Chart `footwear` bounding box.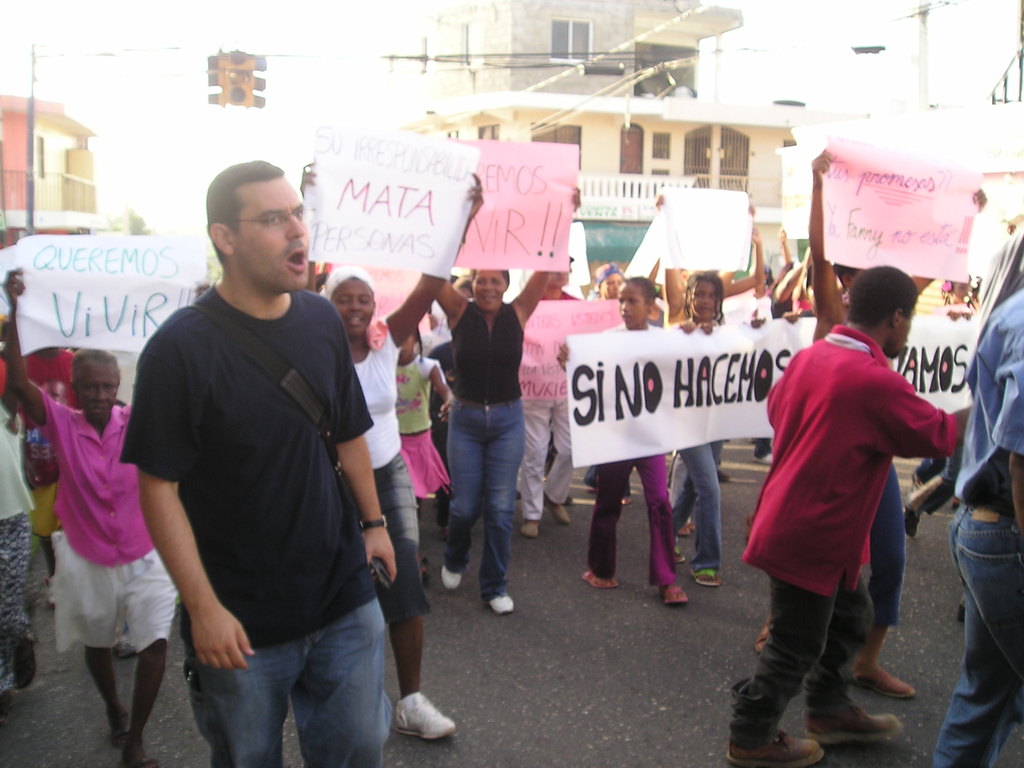
Charted: 393/691/459/741.
